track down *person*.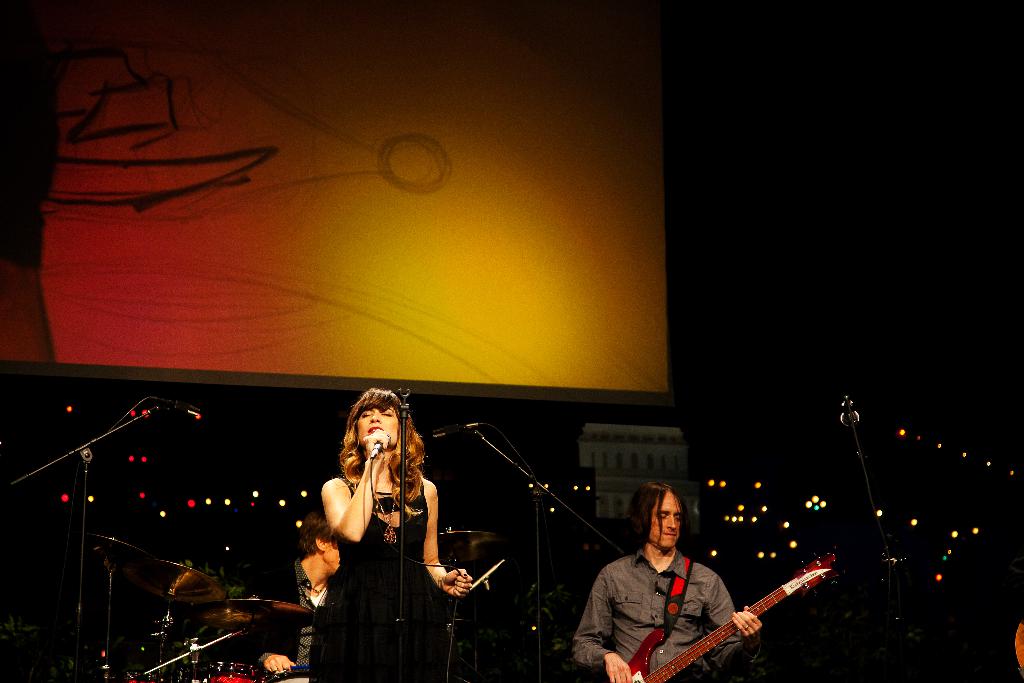
Tracked to <box>575,483,765,682</box>.
